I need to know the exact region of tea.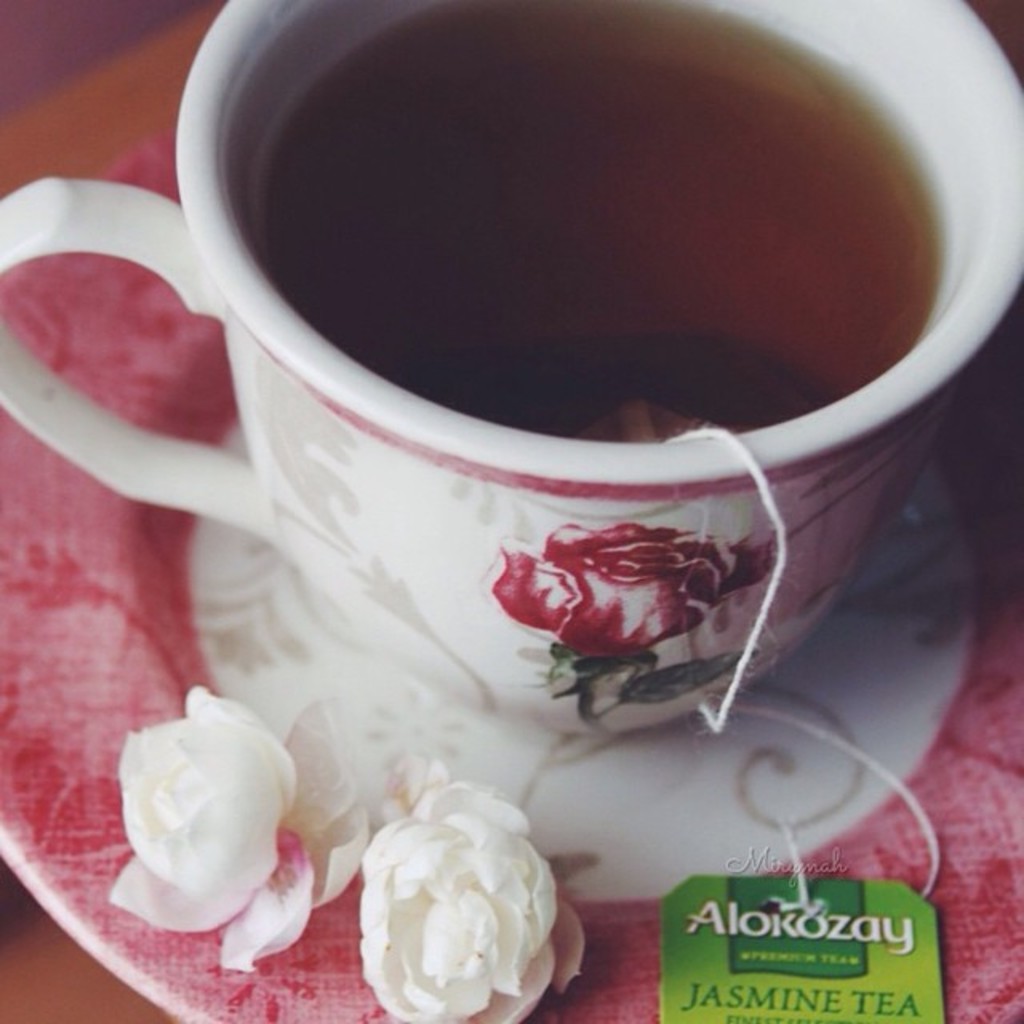
Region: (258, 5, 950, 445).
